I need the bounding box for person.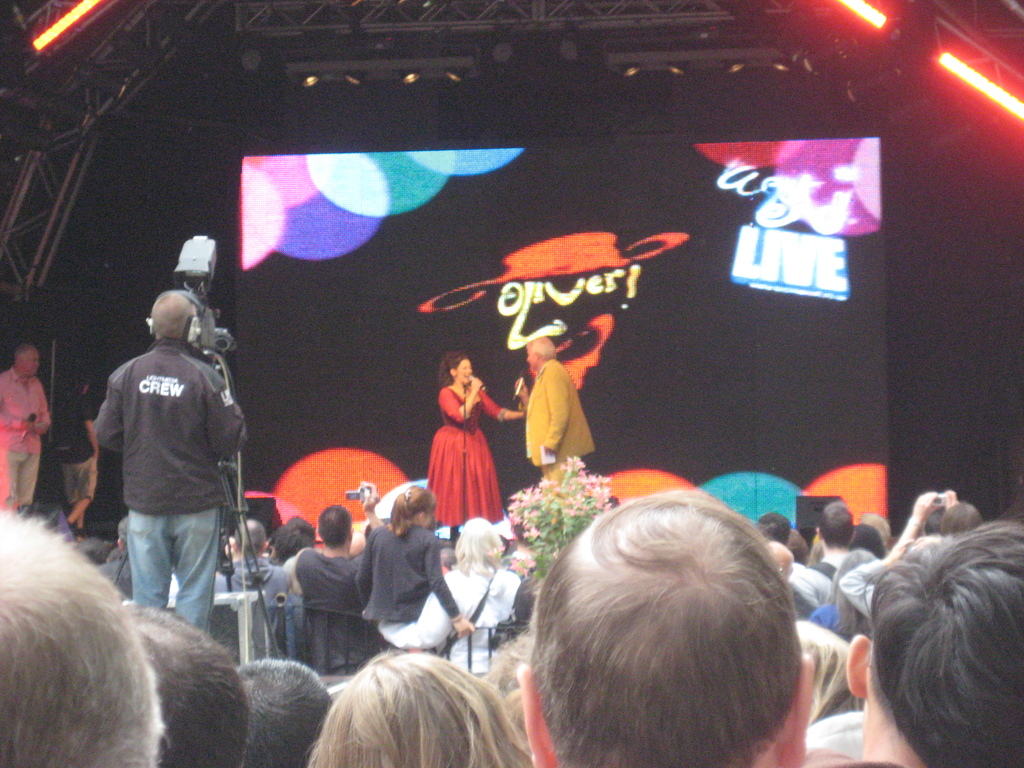
Here it is: x1=0 y1=509 x2=159 y2=767.
